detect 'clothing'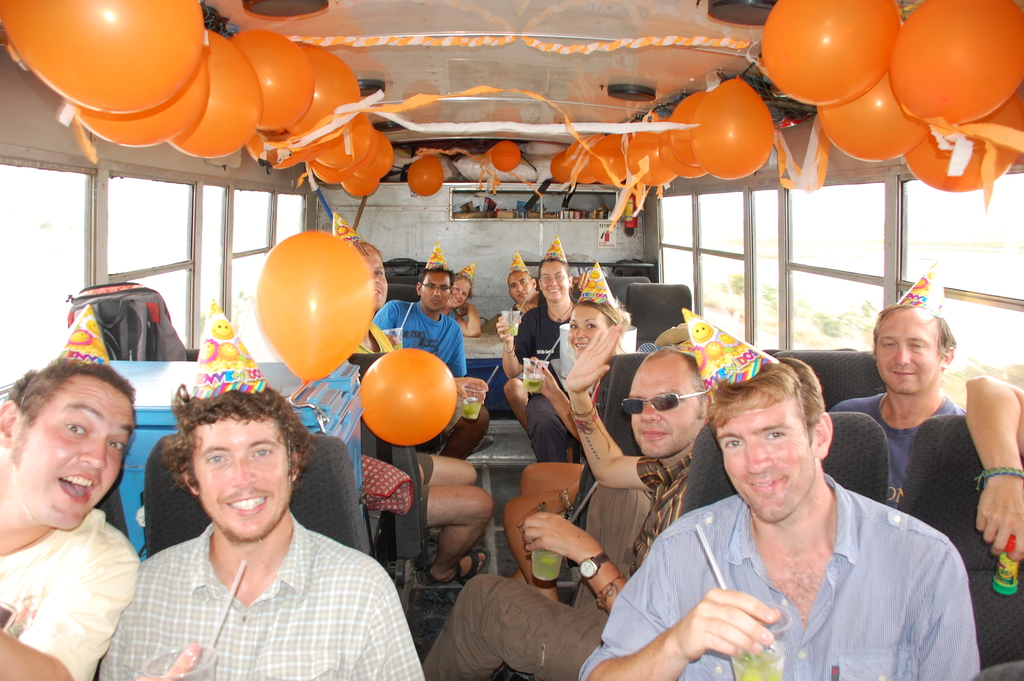
(369, 299, 469, 385)
